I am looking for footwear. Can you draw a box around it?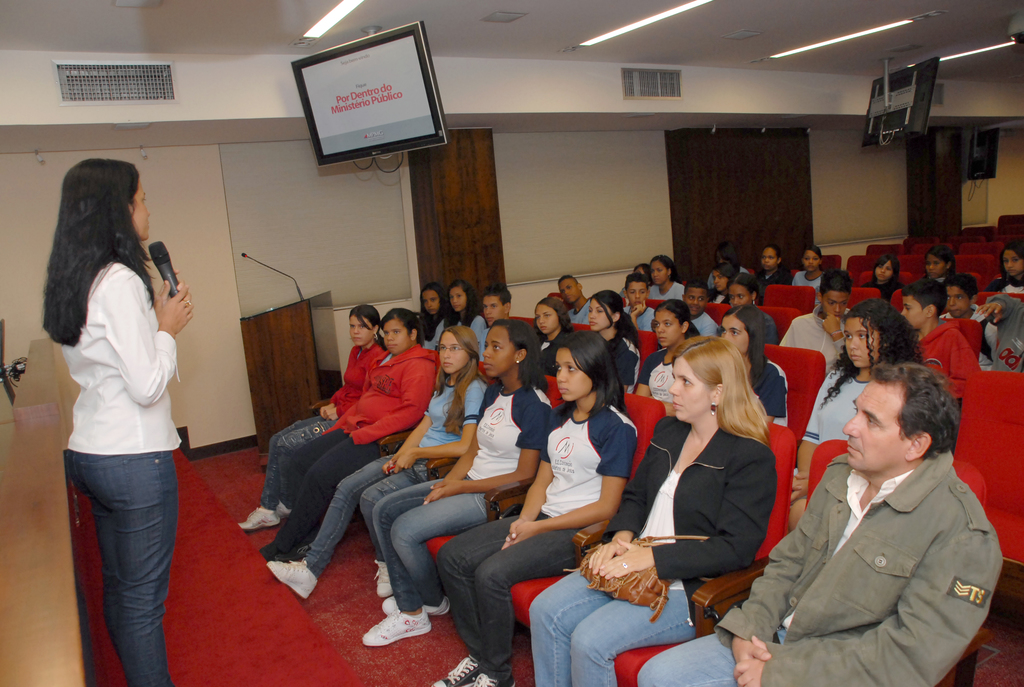
Sure, the bounding box is (274,500,292,519).
